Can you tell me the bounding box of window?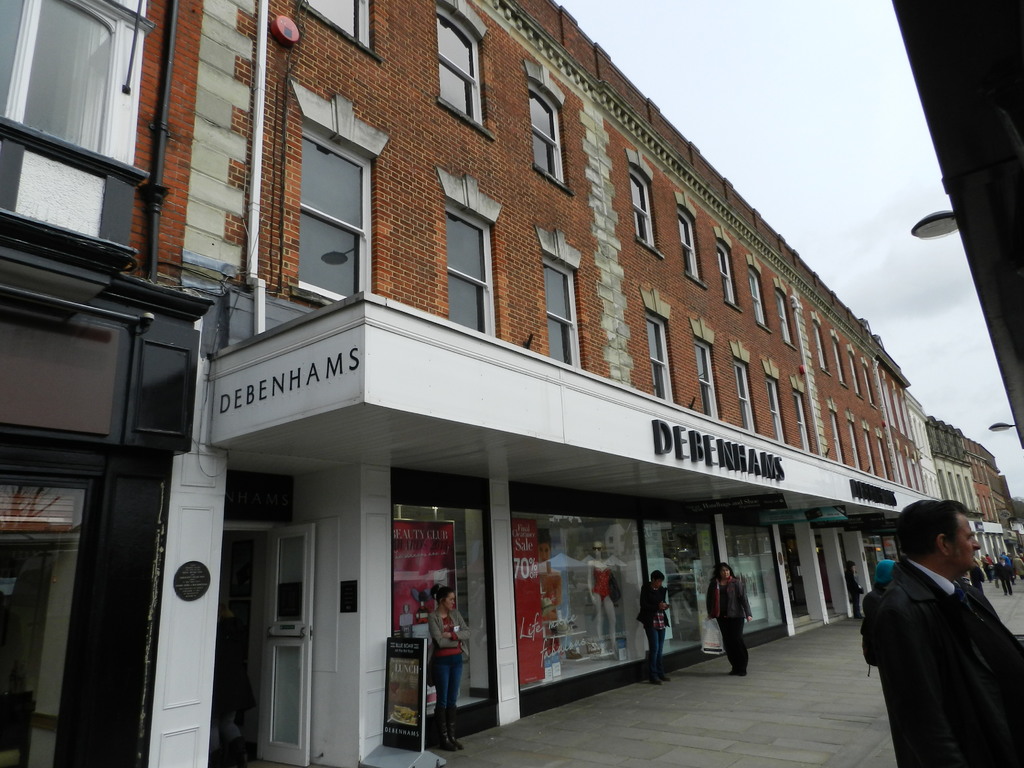
Rect(694, 340, 721, 414).
